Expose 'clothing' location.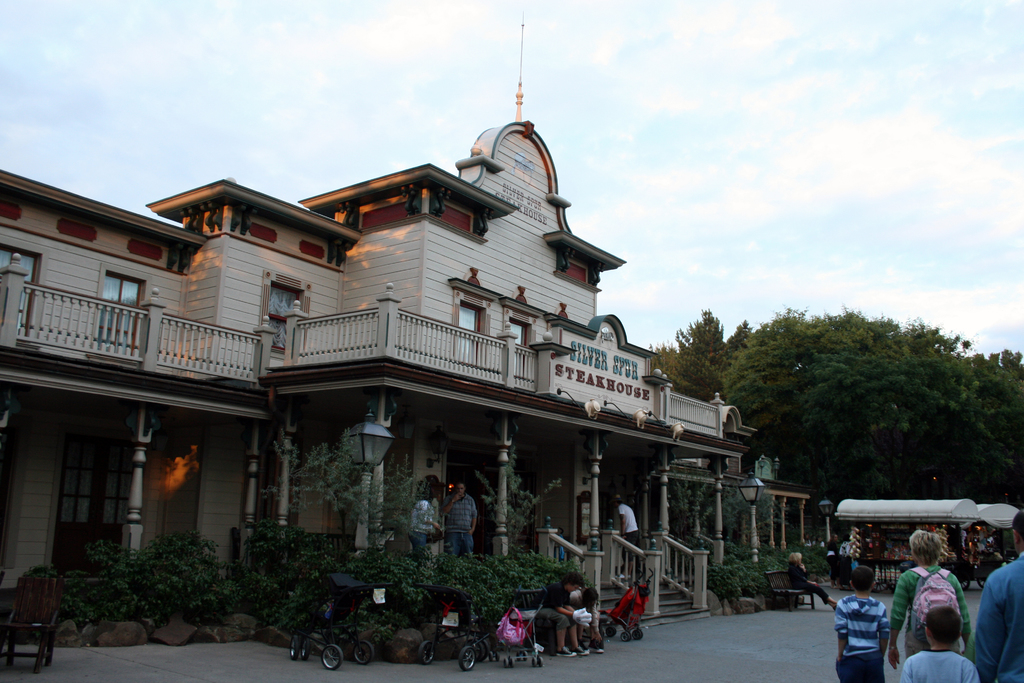
Exposed at <bbox>408, 500, 433, 550</bbox>.
